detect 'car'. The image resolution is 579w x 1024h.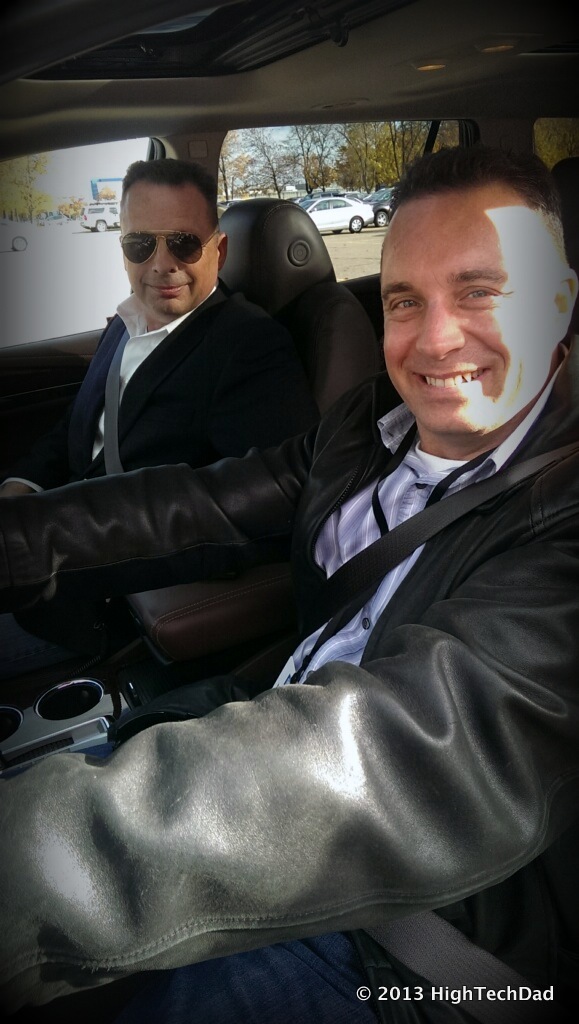
0, 1, 578, 1023.
